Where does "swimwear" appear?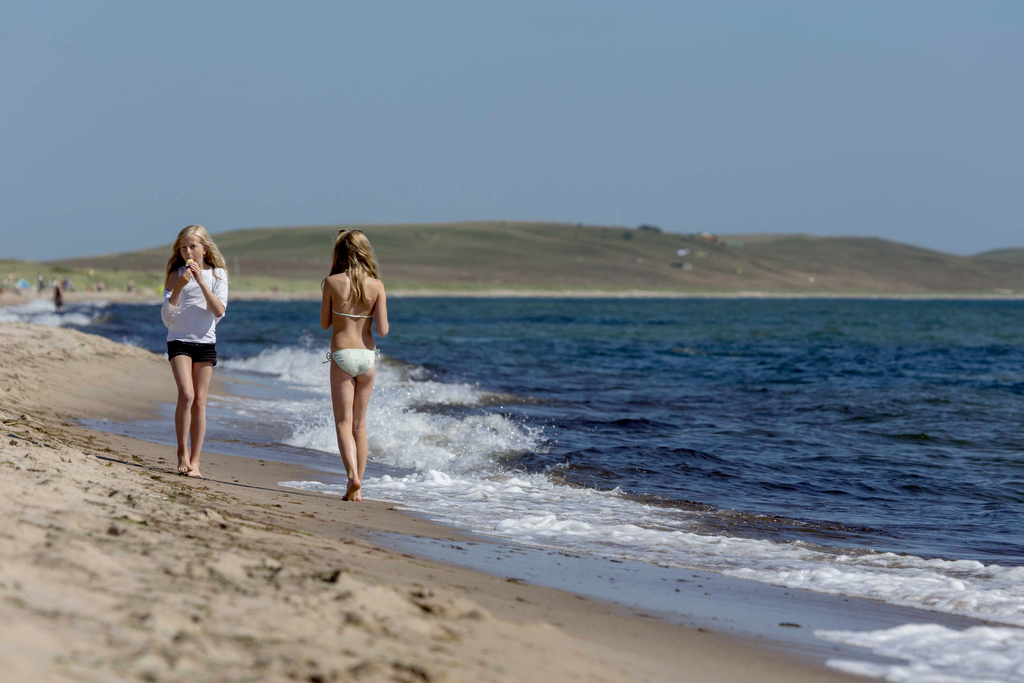
Appears at <bbox>322, 347, 377, 377</bbox>.
